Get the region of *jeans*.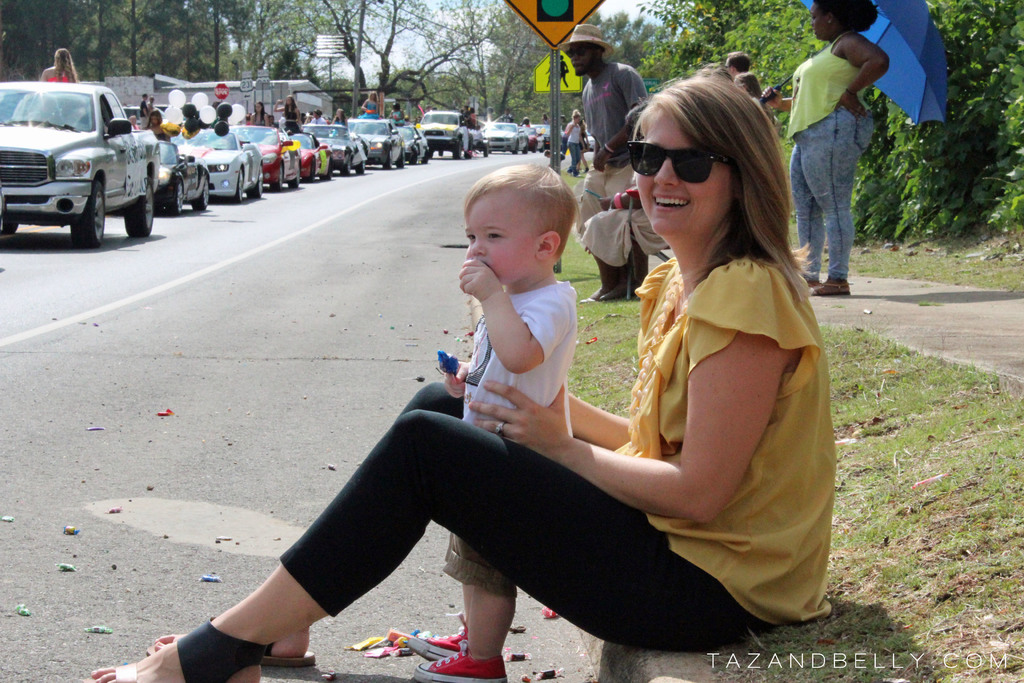
778,98,875,280.
